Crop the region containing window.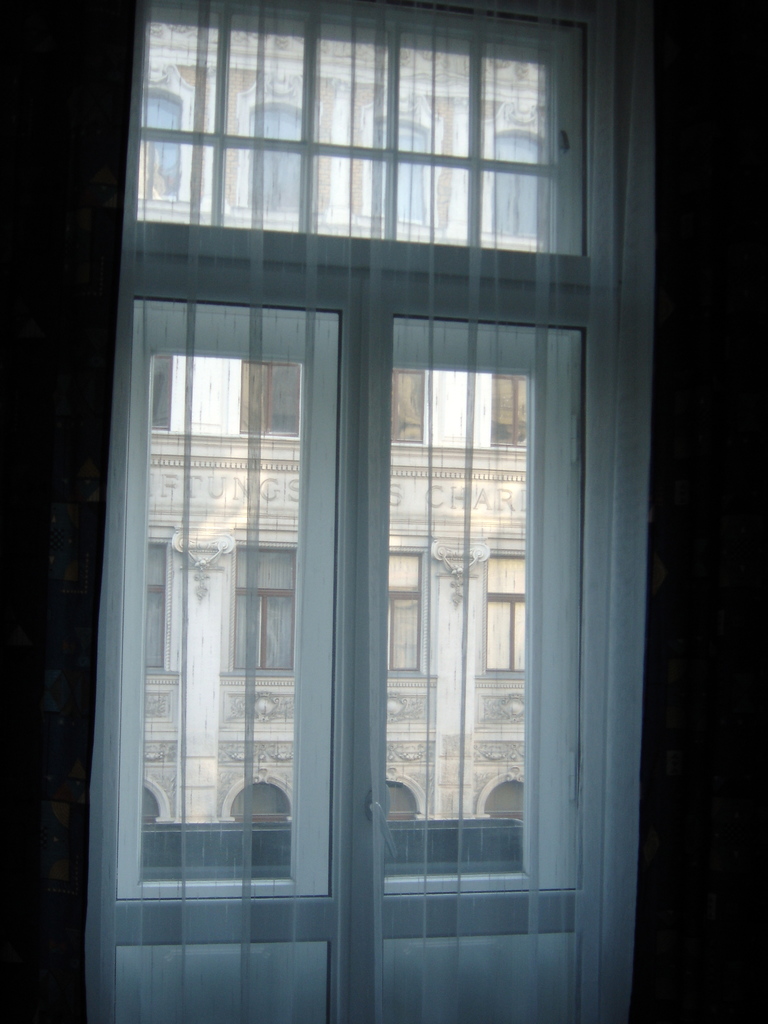
Crop region: l=66, t=1, r=660, b=1018.
